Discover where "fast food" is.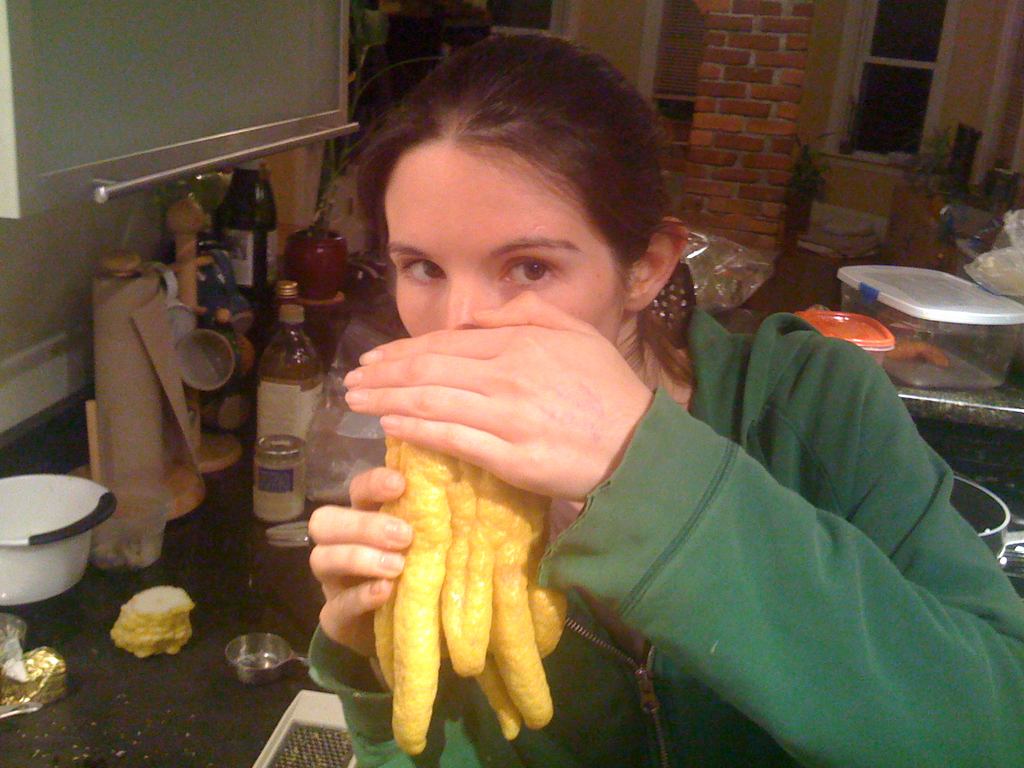
Discovered at select_region(308, 325, 593, 733).
